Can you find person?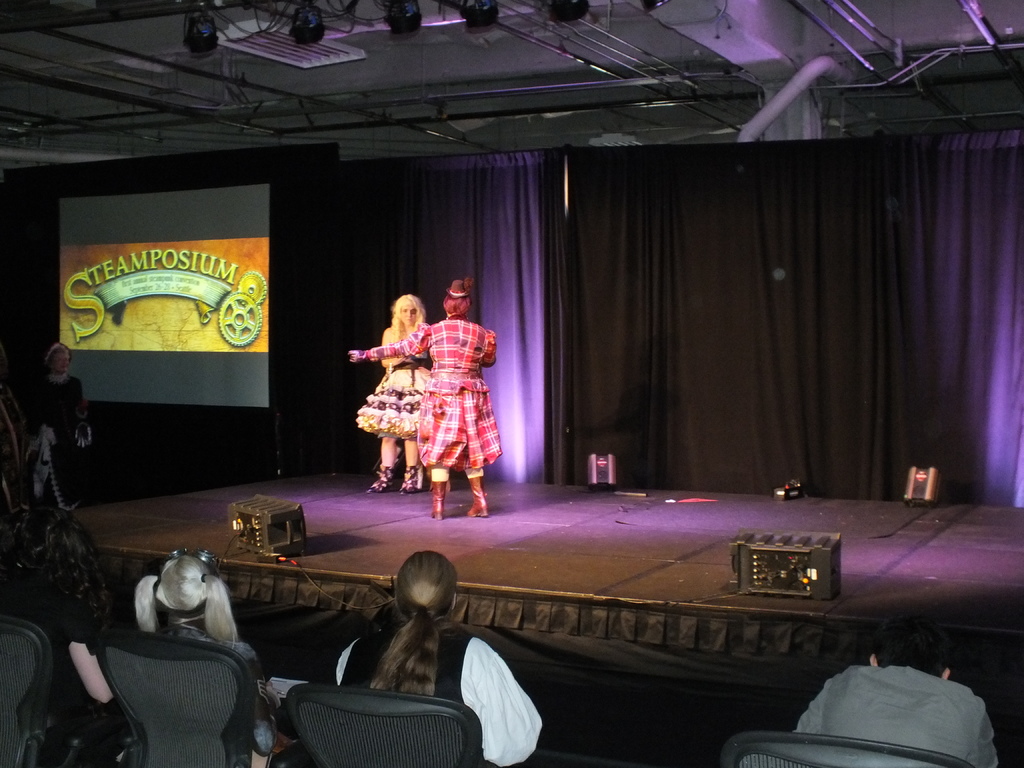
Yes, bounding box: region(18, 341, 96, 518).
